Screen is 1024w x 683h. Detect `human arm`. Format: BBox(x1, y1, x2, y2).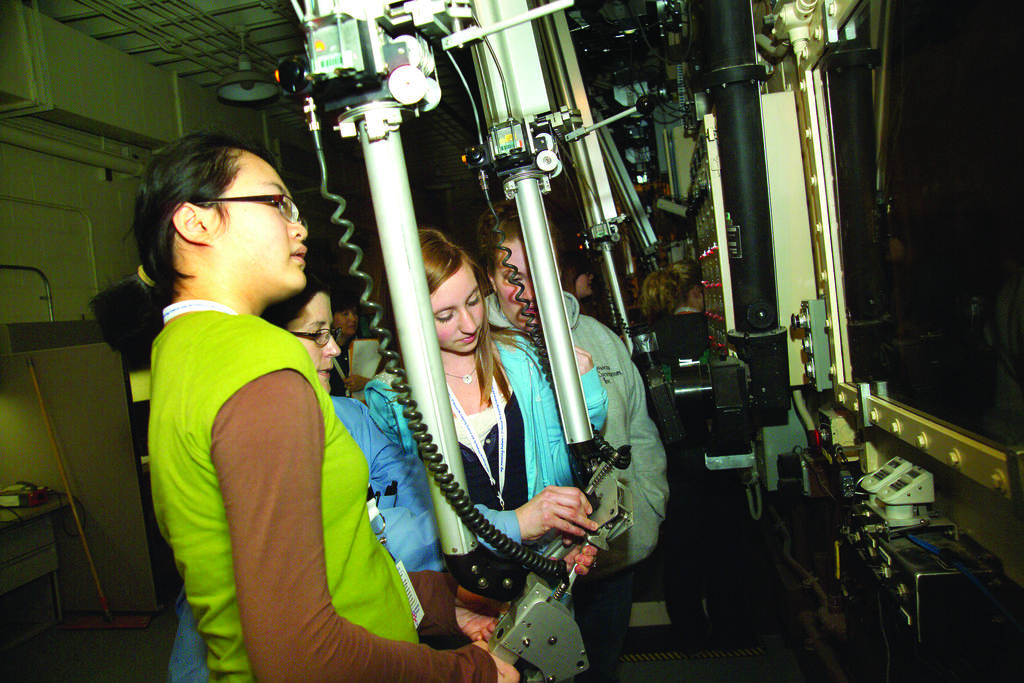
BBox(540, 539, 596, 579).
